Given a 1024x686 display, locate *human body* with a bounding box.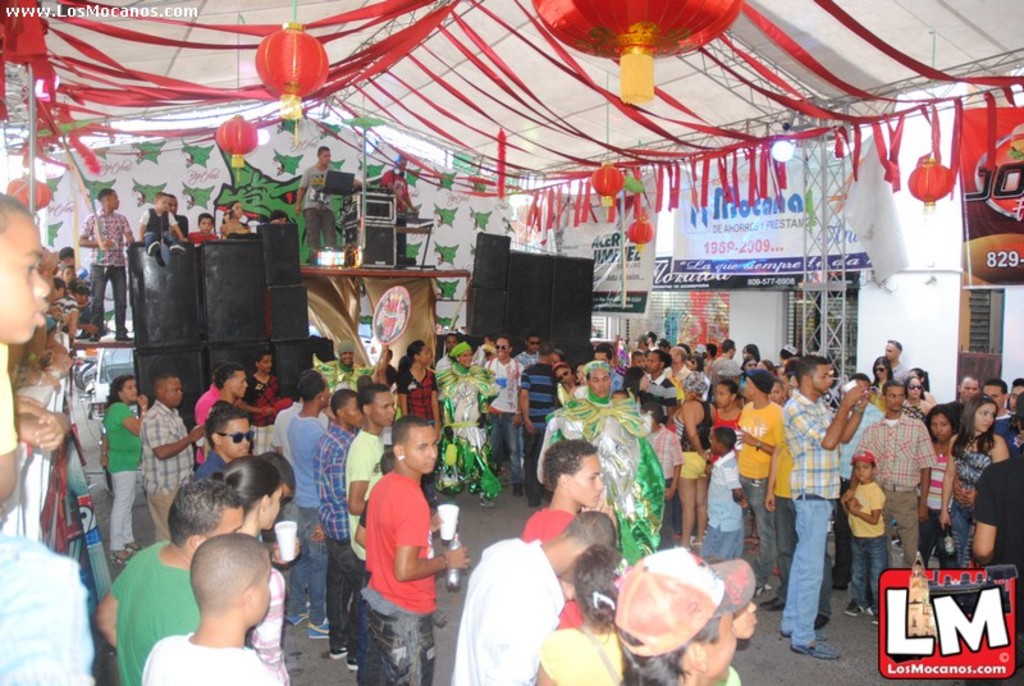
Located: bbox=[0, 191, 50, 504].
